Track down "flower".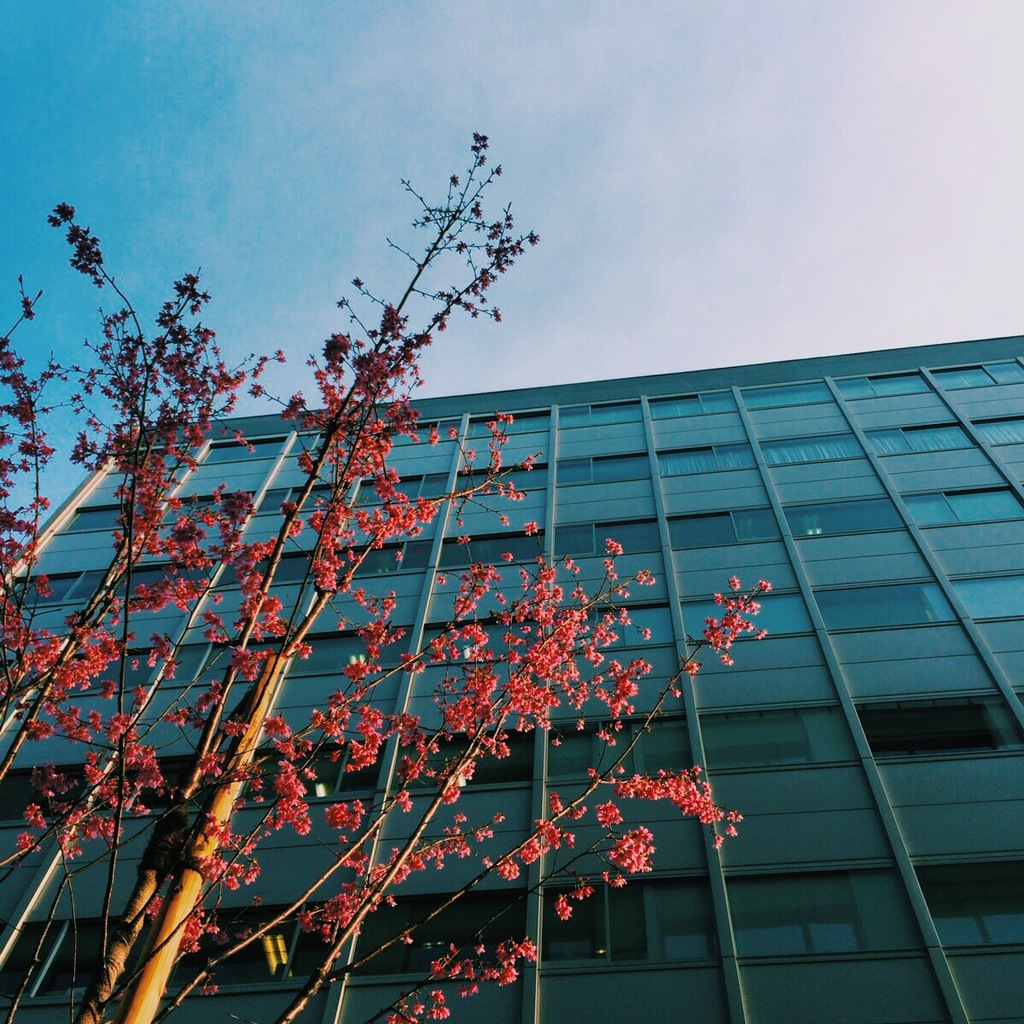
Tracked to 611:871:627:886.
